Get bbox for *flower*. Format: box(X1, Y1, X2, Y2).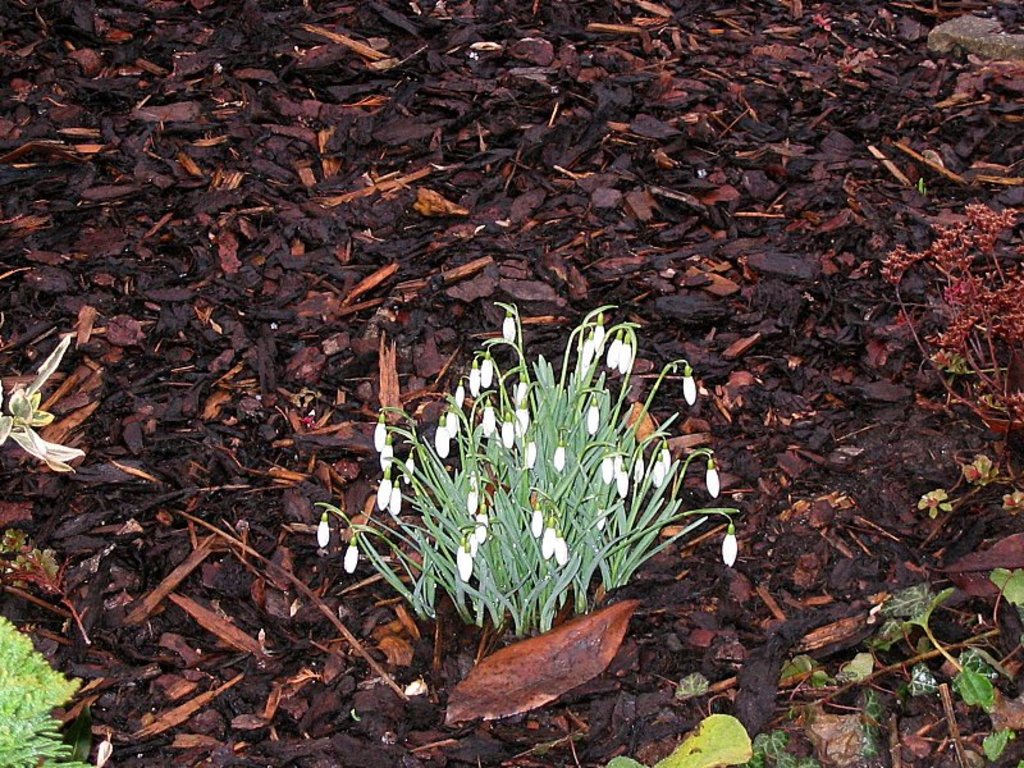
box(369, 471, 397, 509).
